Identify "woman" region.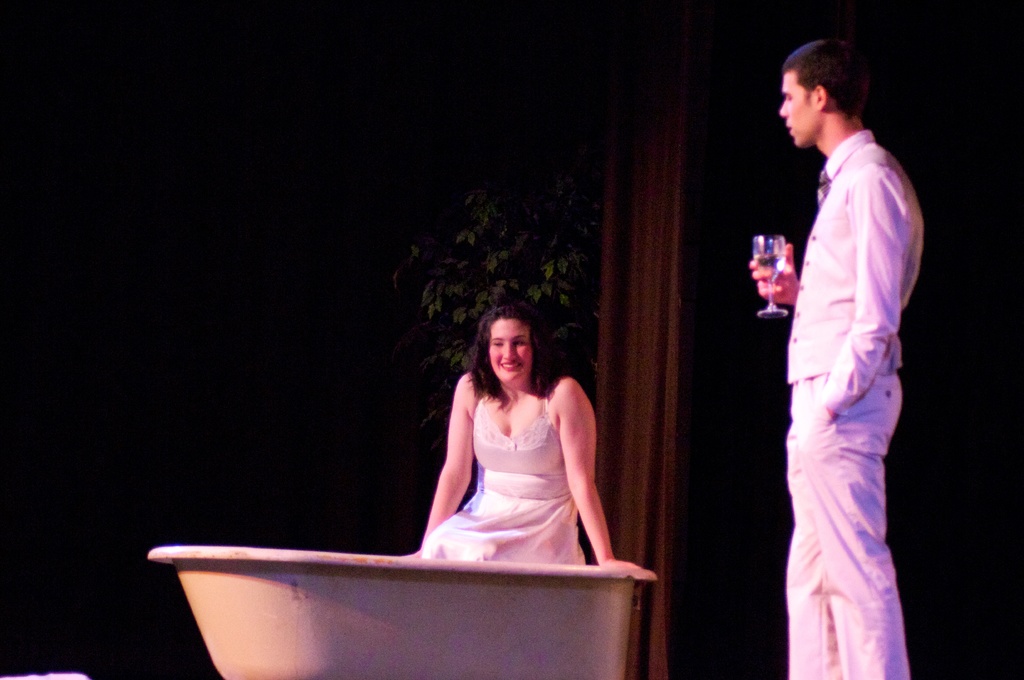
Region: [390, 297, 621, 605].
